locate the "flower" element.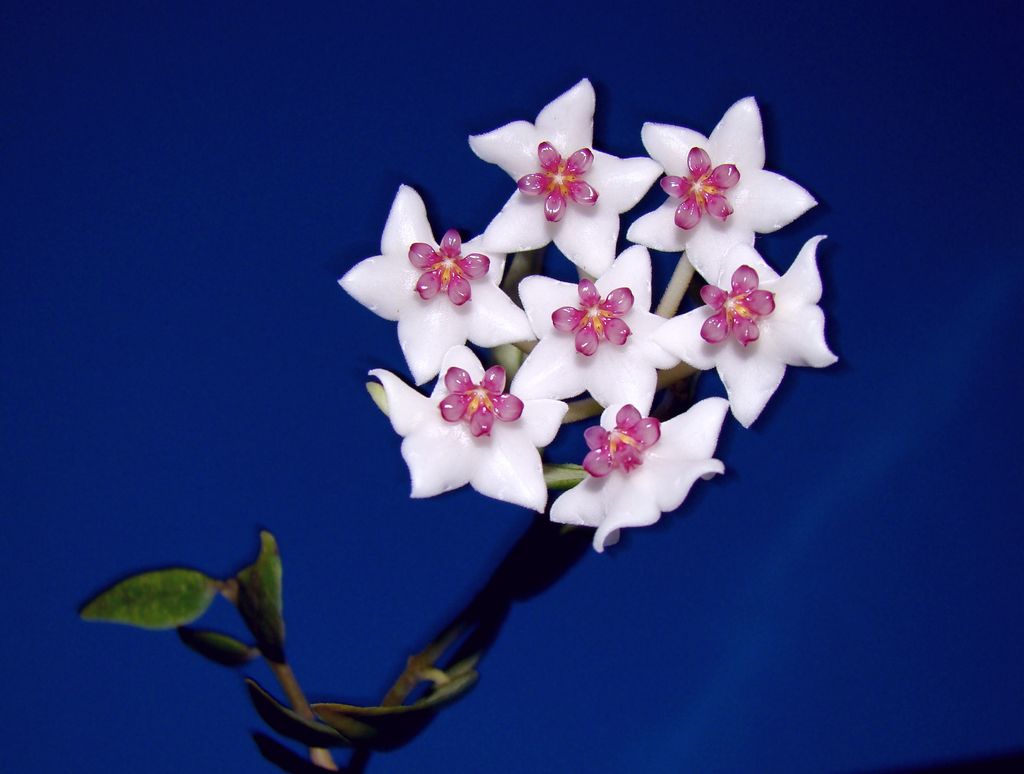
Element bbox: <bbox>393, 335, 564, 504</bbox>.
